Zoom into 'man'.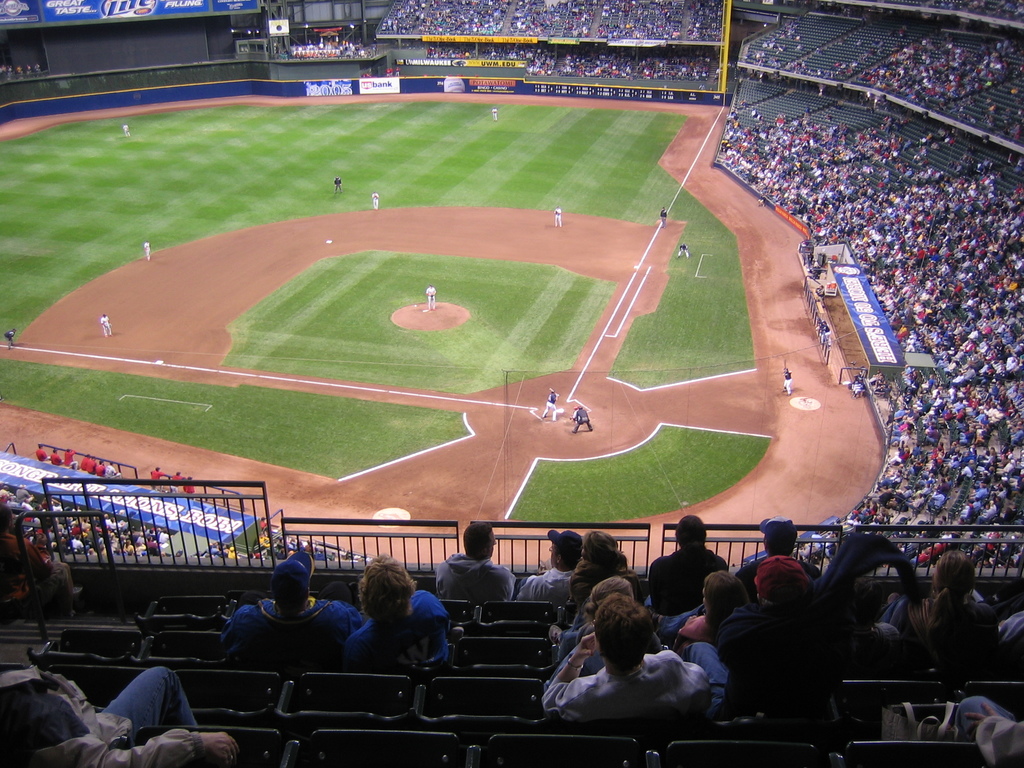
Zoom target: locate(545, 594, 712, 719).
